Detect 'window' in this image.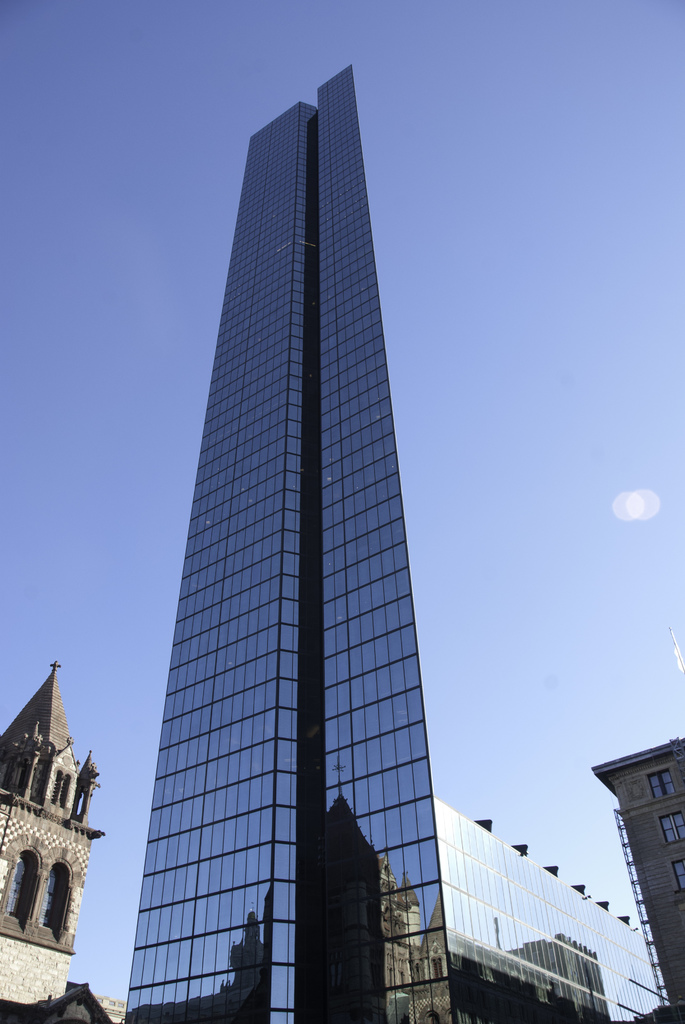
Detection: (5,844,35,925).
